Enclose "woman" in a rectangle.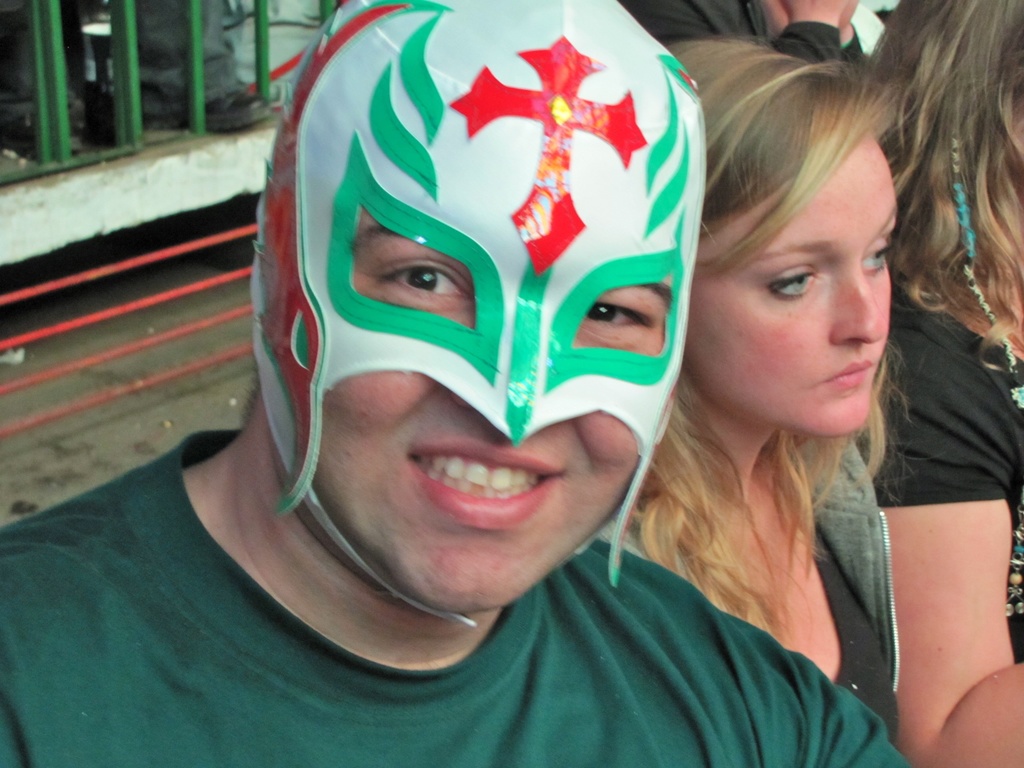
(x1=854, y1=0, x2=1023, y2=767).
